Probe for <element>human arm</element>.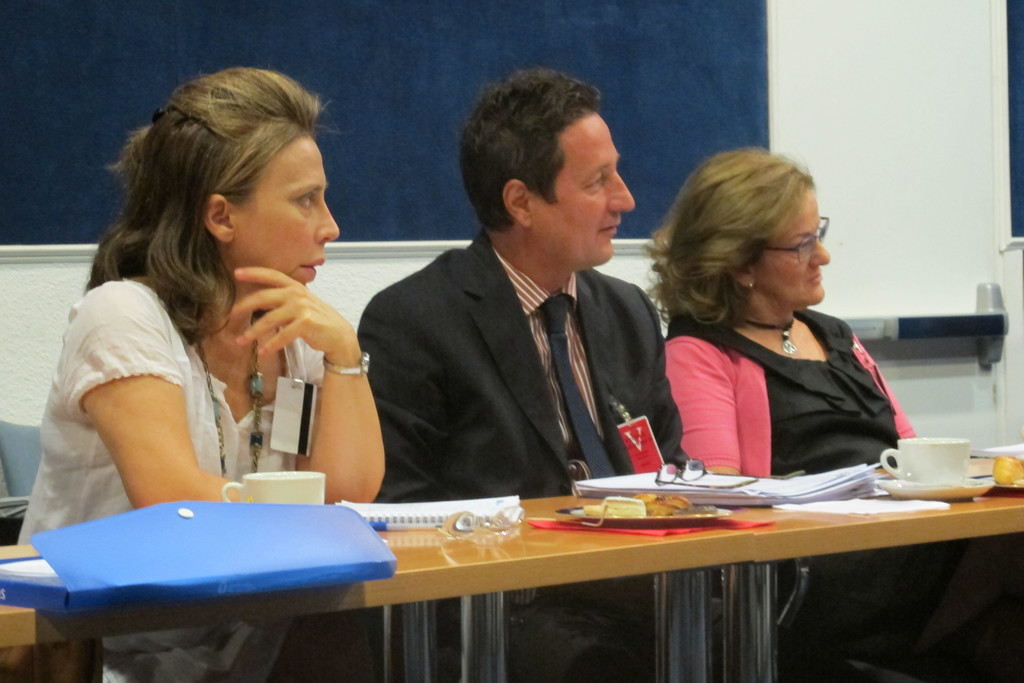
Probe result: 66,270,330,523.
